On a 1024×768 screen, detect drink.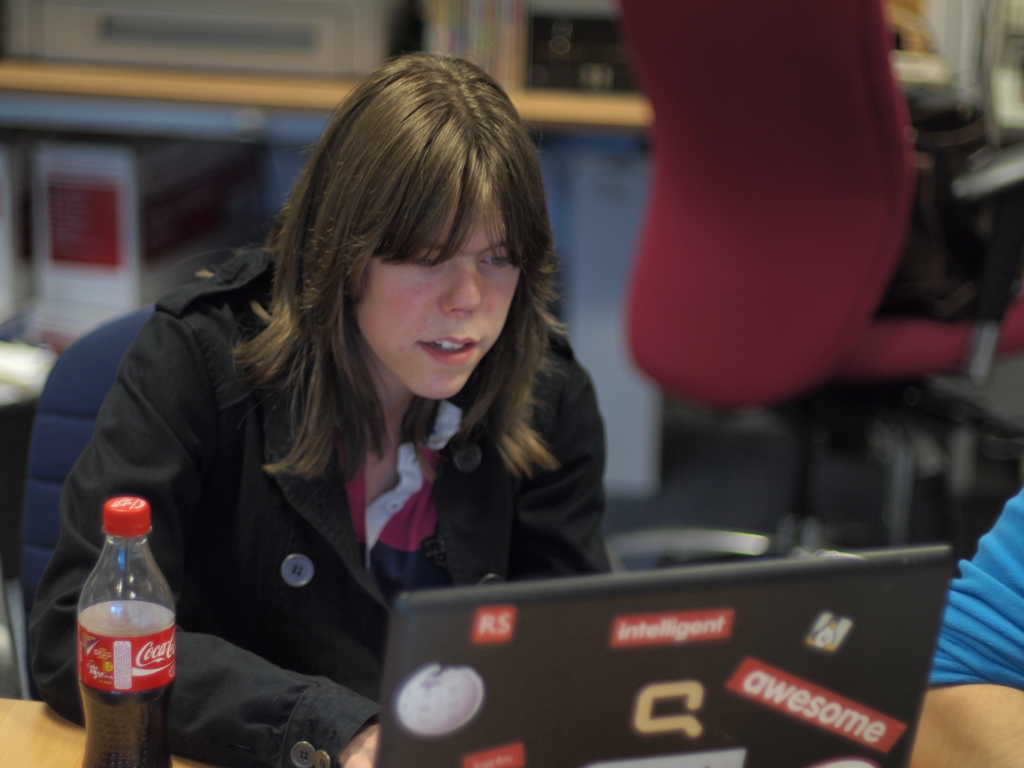
pyautogui.locateOnScreen(81, 494, 176, 767).
